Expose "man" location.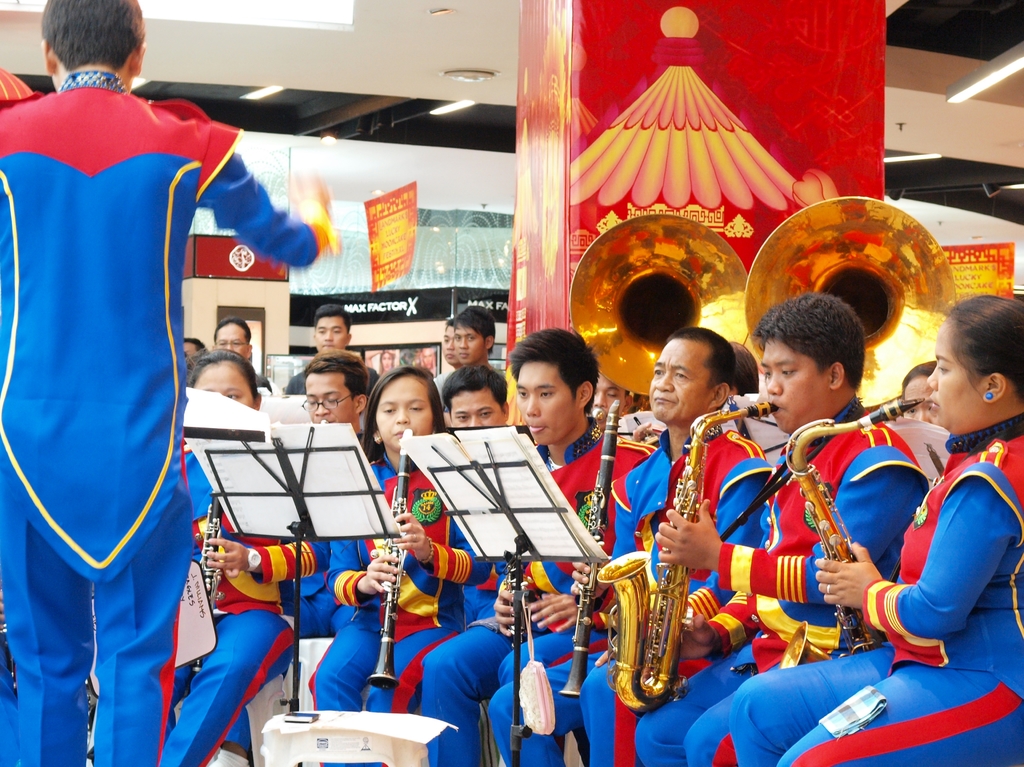
Exposed at x1=600, y1=293, x2=924, y2=766.
